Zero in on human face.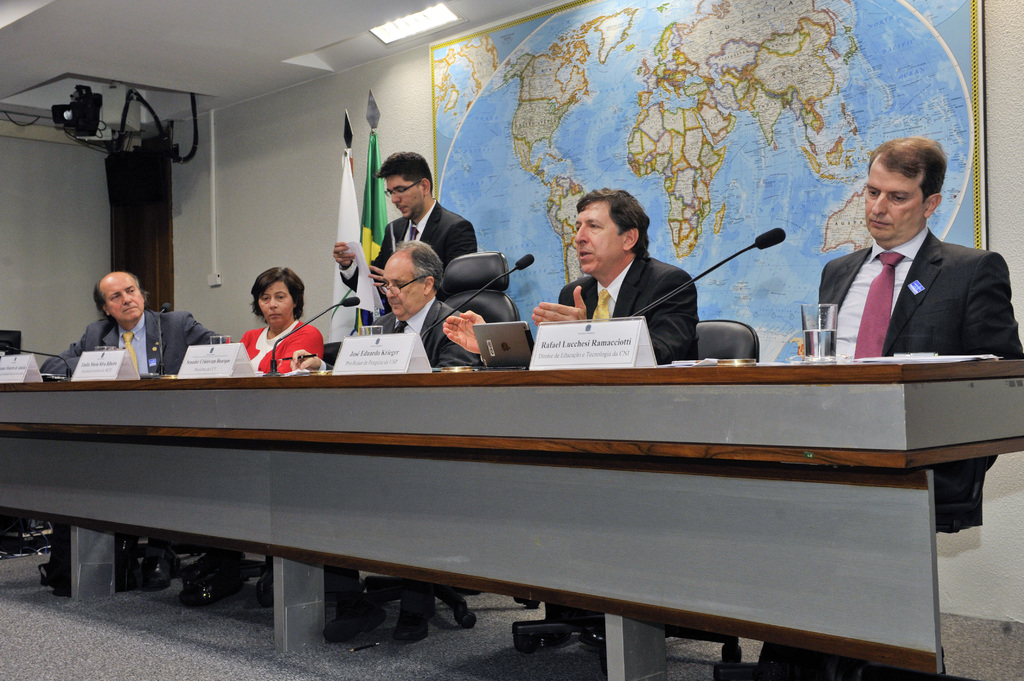
Zeroed in: [255, 280, 294, 326].
